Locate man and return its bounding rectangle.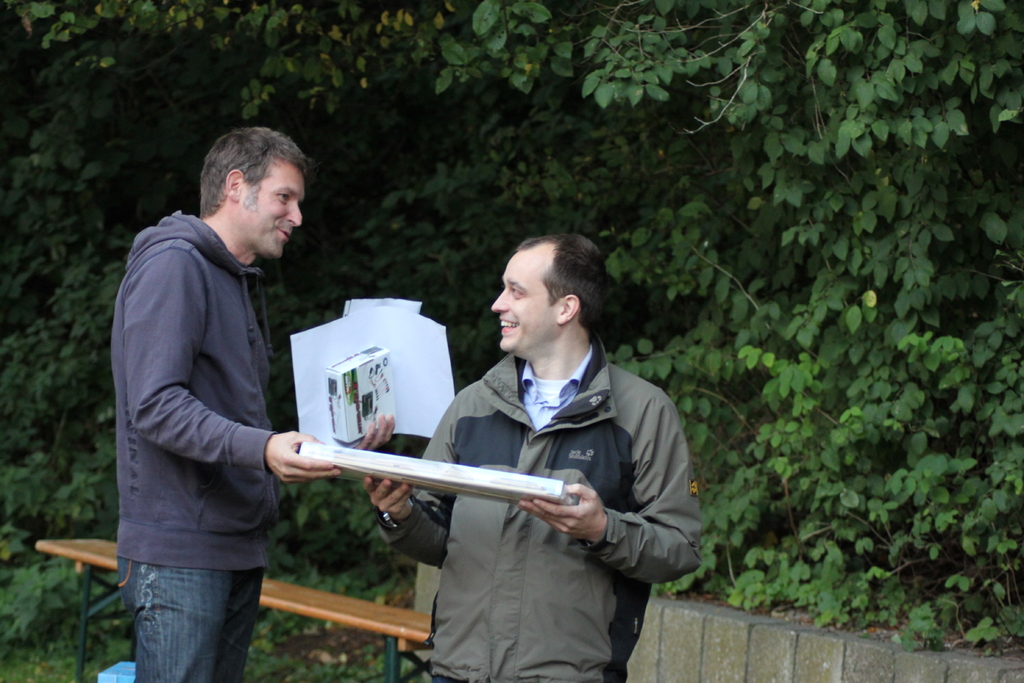
pyautogui.locateOnScreen(358, 231, 703, 682).
